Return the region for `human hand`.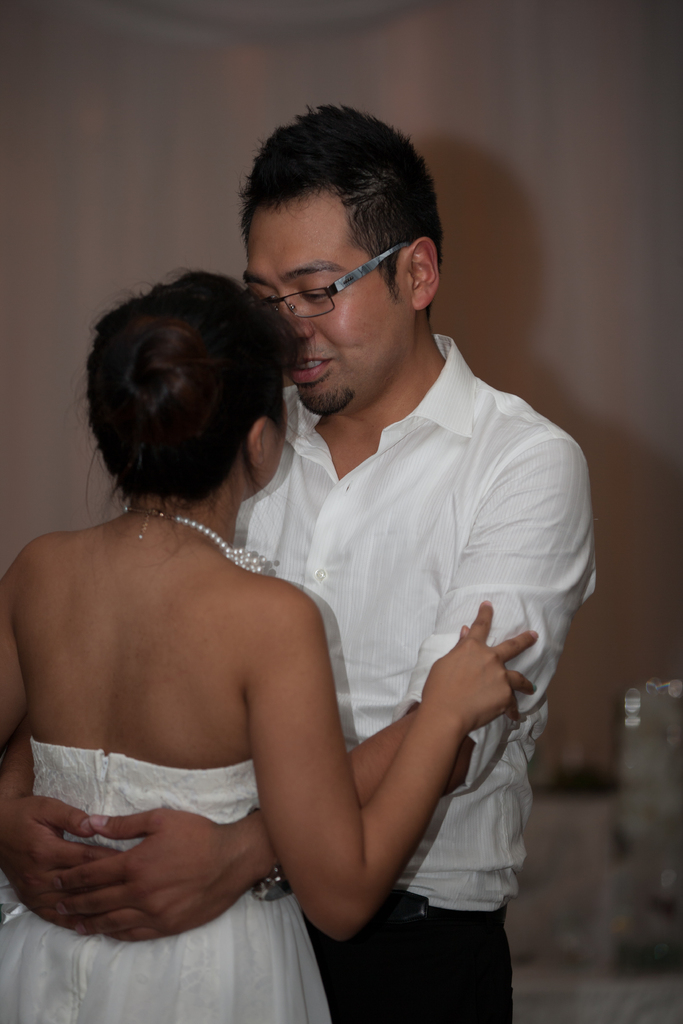
bbox(419, 606, 550, 760).
